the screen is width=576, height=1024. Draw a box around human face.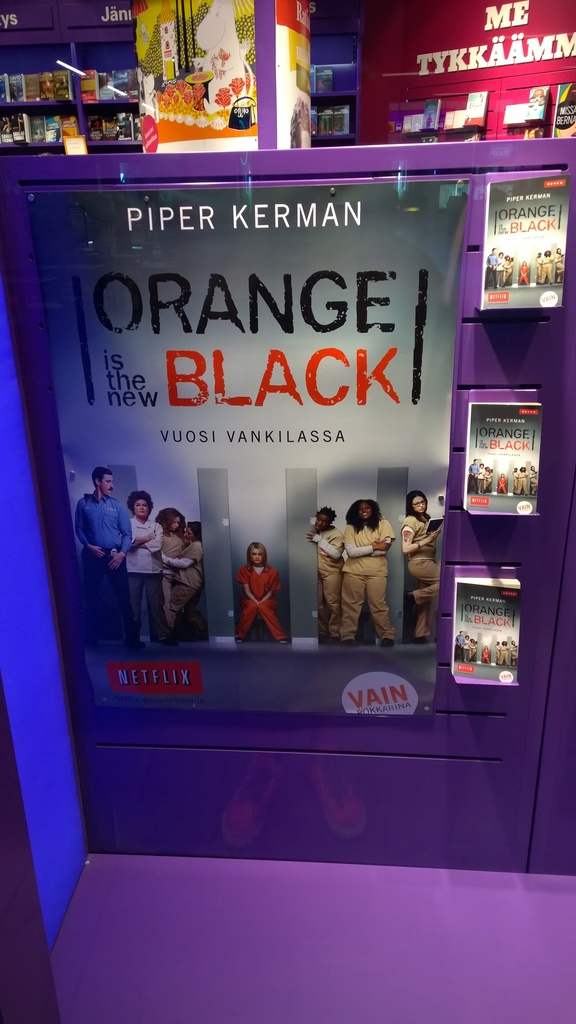
bbox=(170, 515, 179, 527).
